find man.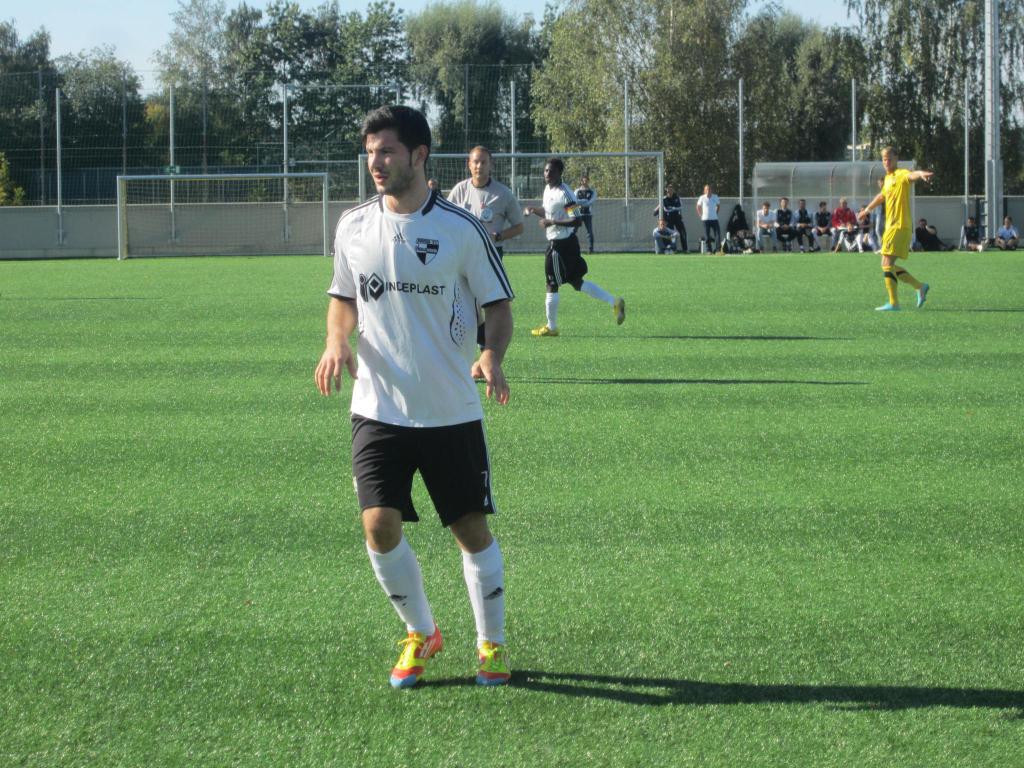
(x1=444, y1=147, x2=529, y2=269).
